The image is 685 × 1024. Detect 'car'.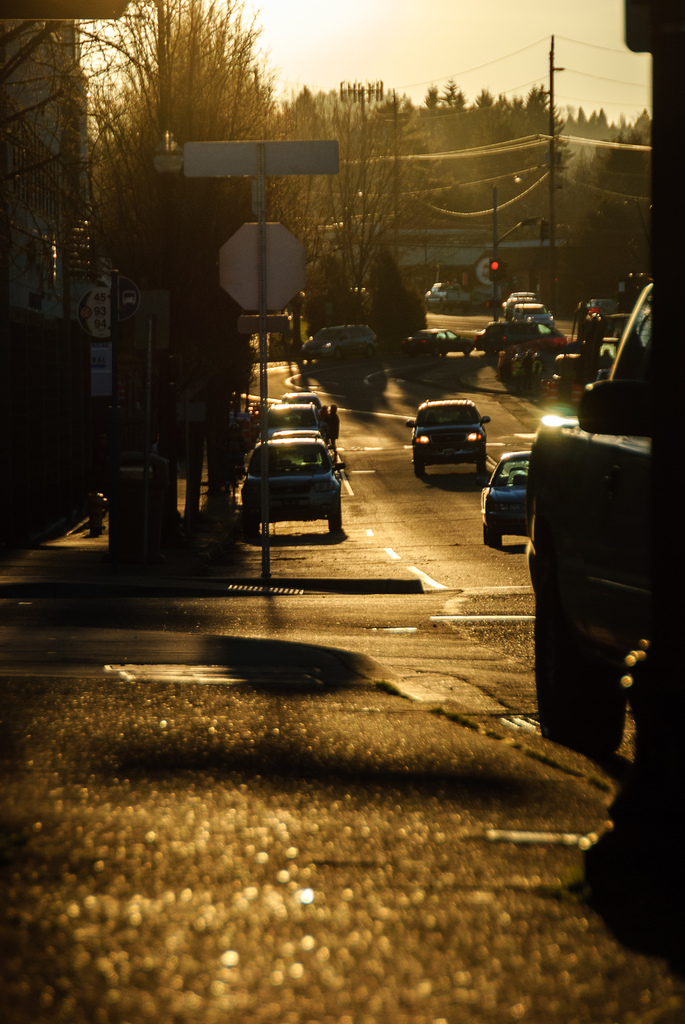
Detection: x1=404 y1=404 x2=485 y2=477.
